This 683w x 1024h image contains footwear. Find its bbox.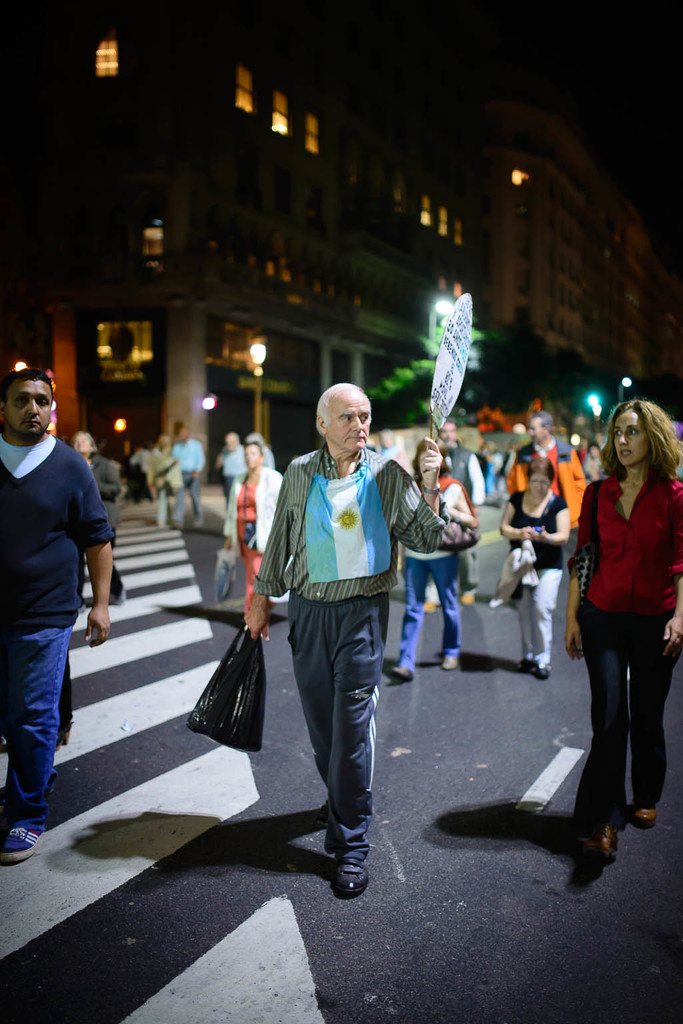
rect(436, 654, 458, 669).
